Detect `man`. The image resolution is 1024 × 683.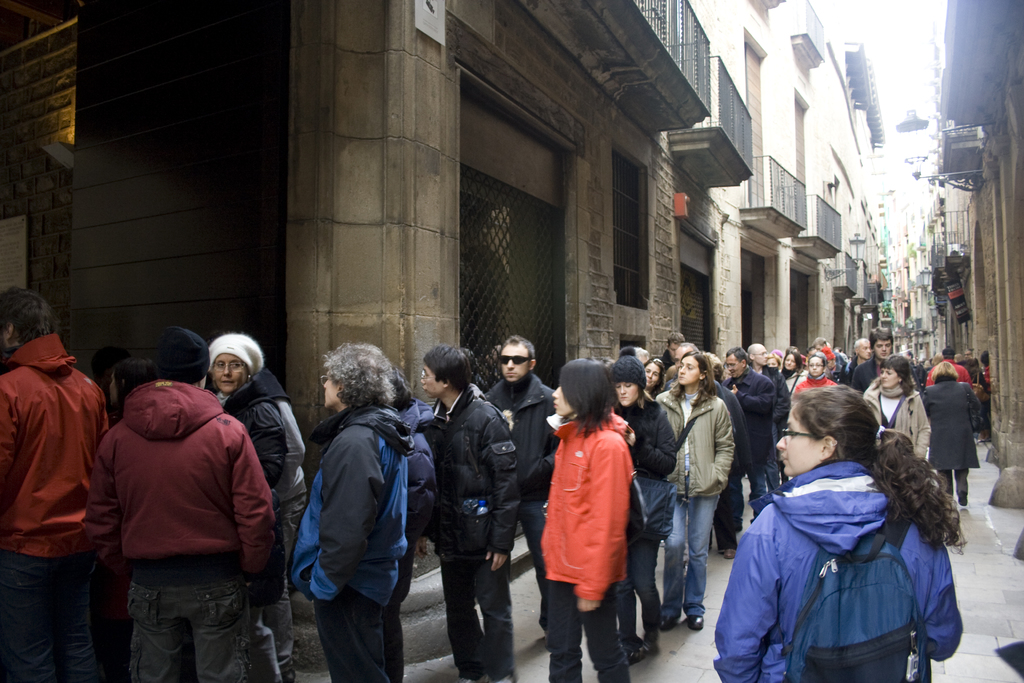
box(662, 343, 724, 582).
